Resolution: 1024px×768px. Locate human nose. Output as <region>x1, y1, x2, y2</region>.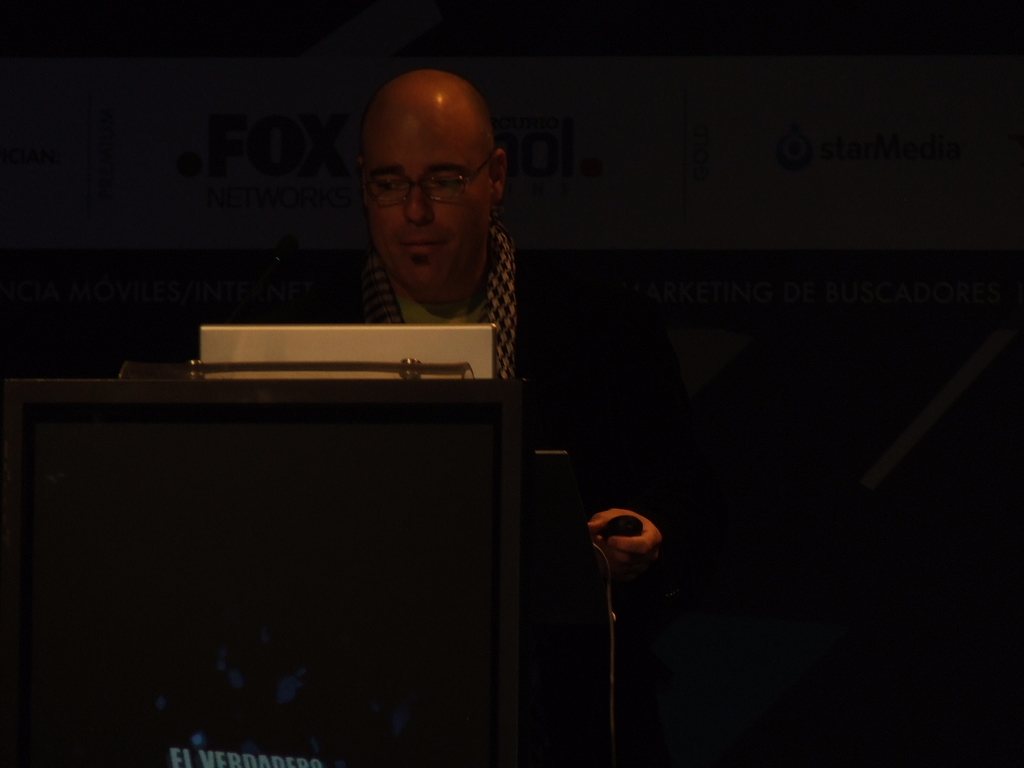
<region>407, 183, 433, 220</region>.
